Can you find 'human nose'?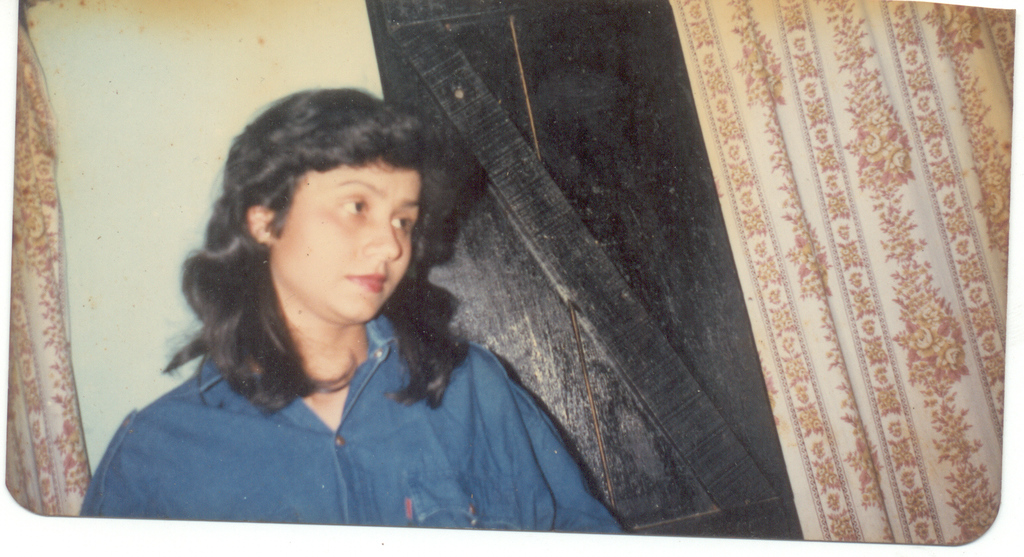
Yes, bounding box: Rect(366, 225, 404, 257).
